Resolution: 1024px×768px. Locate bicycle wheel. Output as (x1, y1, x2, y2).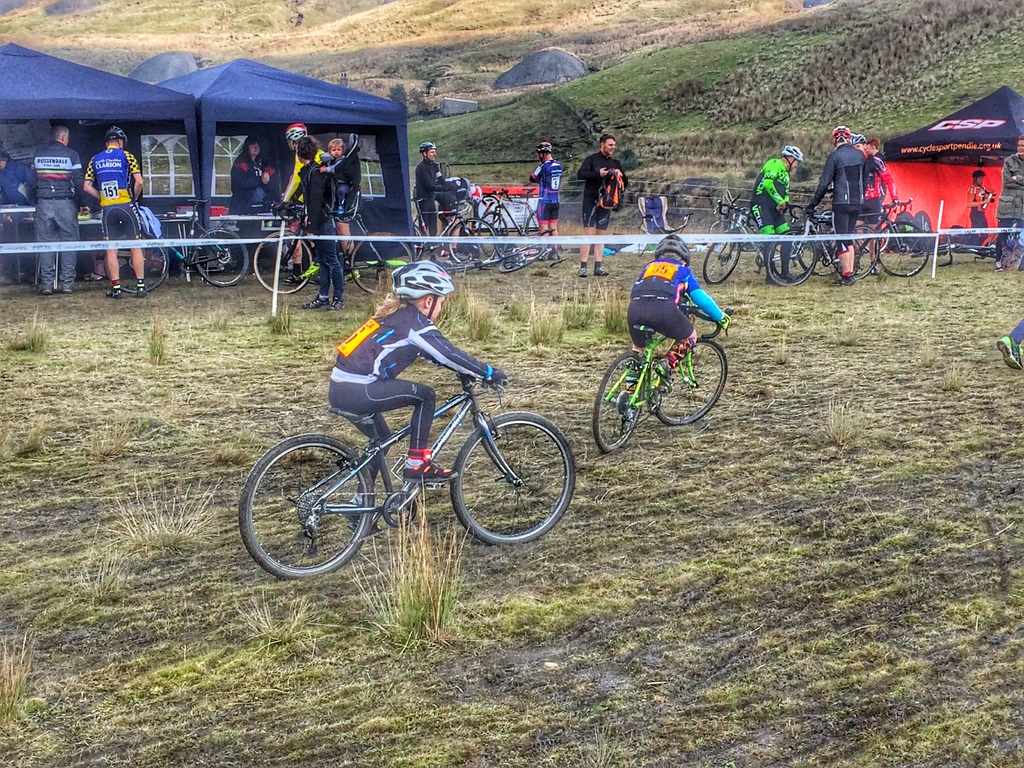
(765, 228, 817, 287).
